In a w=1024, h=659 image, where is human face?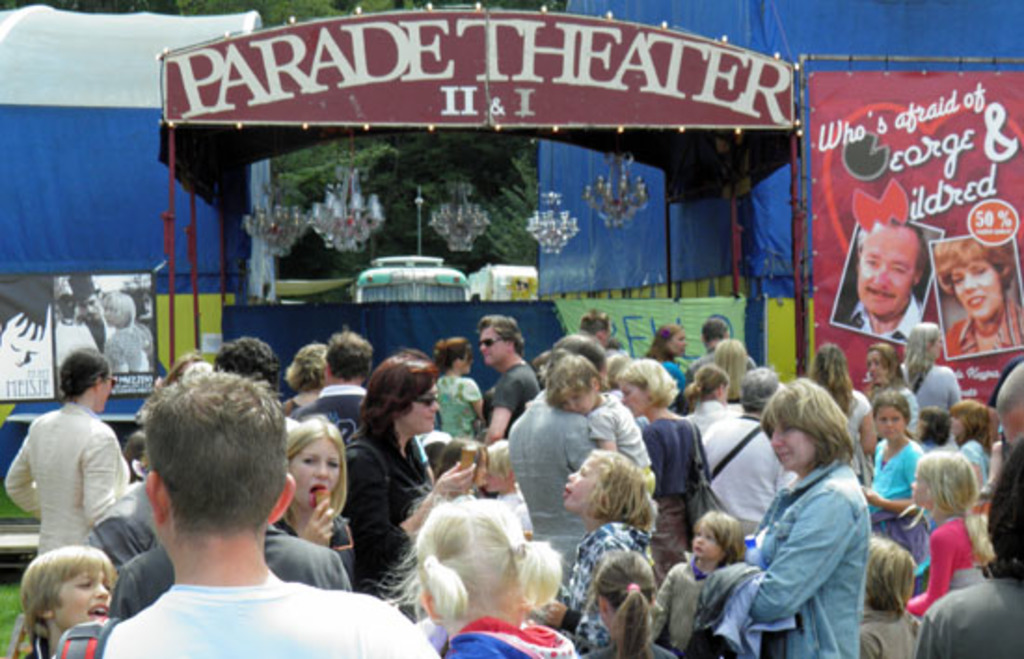
bbox=(566, 456, 605, 510).
